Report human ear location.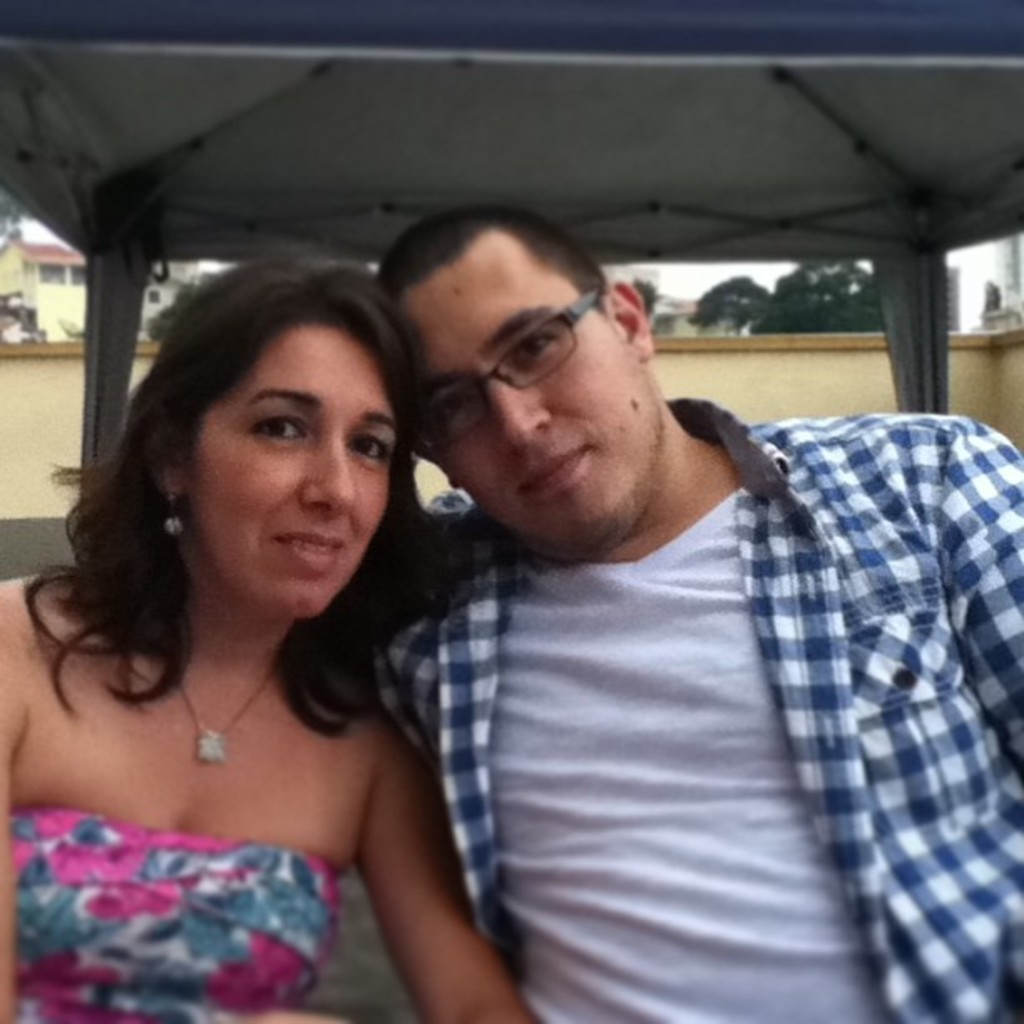
Report: bbox=[601, 281, 653, 358].
